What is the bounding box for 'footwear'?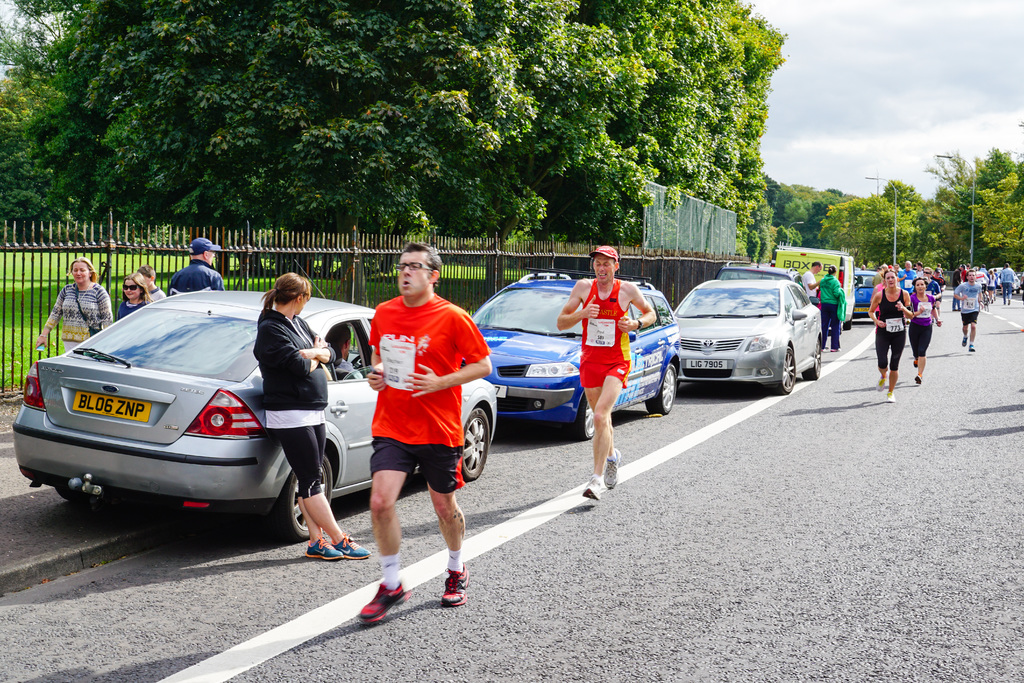
bbox(570, 481, 597, 499).
